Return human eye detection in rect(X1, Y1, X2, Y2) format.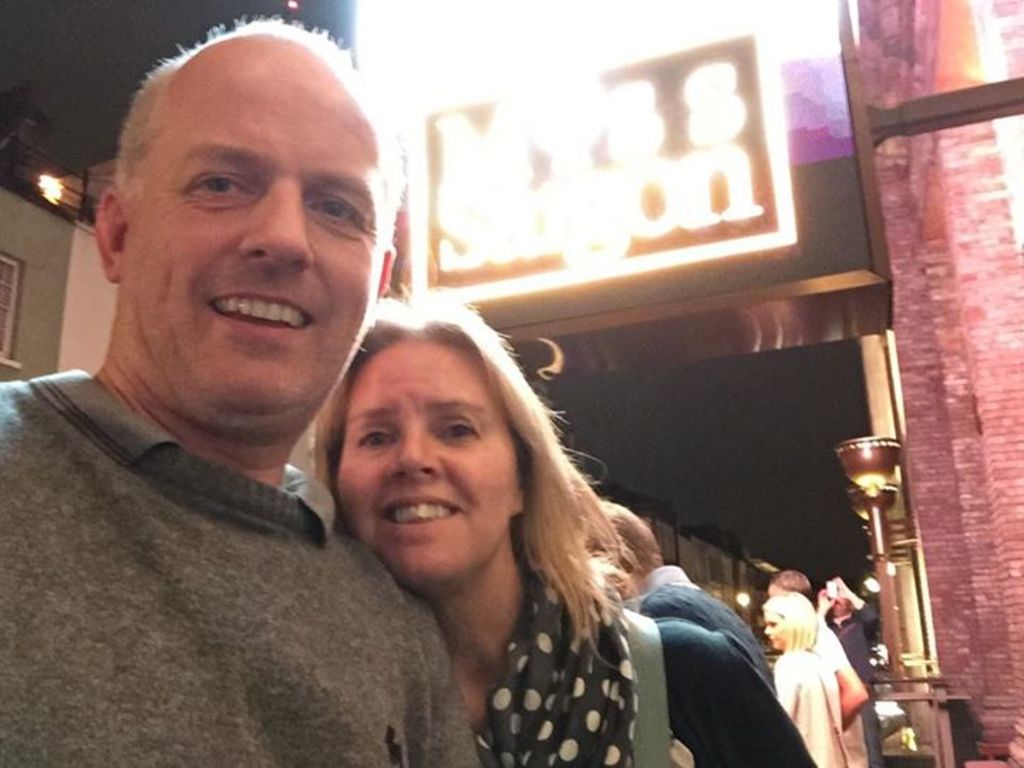
rect(303, 193, 367, 235).
